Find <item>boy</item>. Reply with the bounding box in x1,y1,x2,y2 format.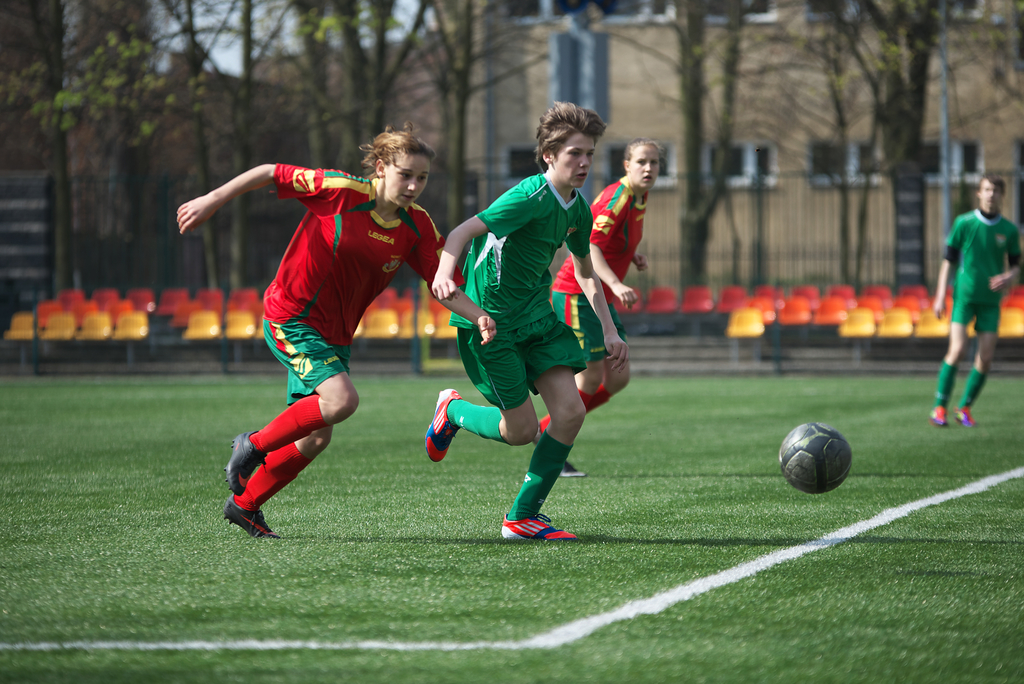
179,125,498,541.
